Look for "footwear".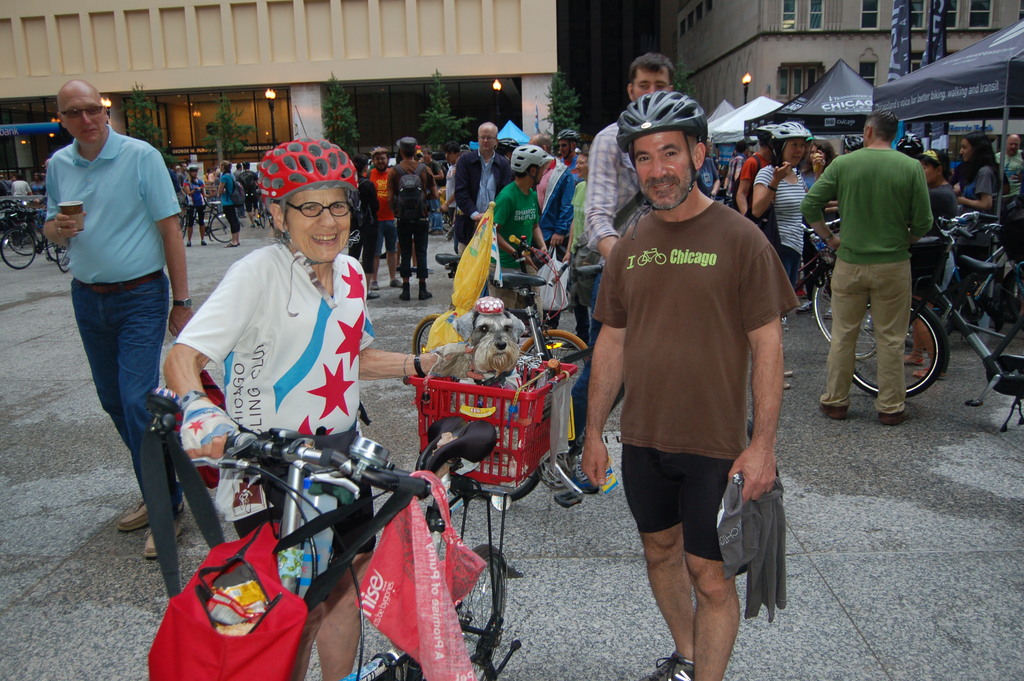
Found: 878 409 915 427.
